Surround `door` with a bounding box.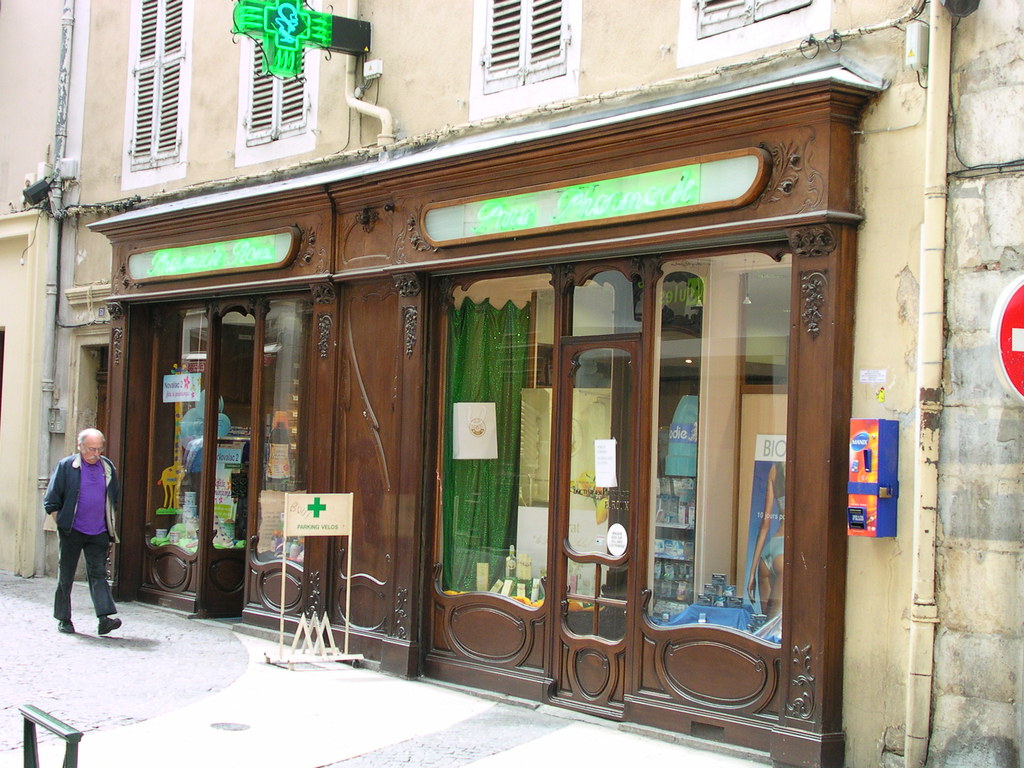
(199, 294, 263, 620).
